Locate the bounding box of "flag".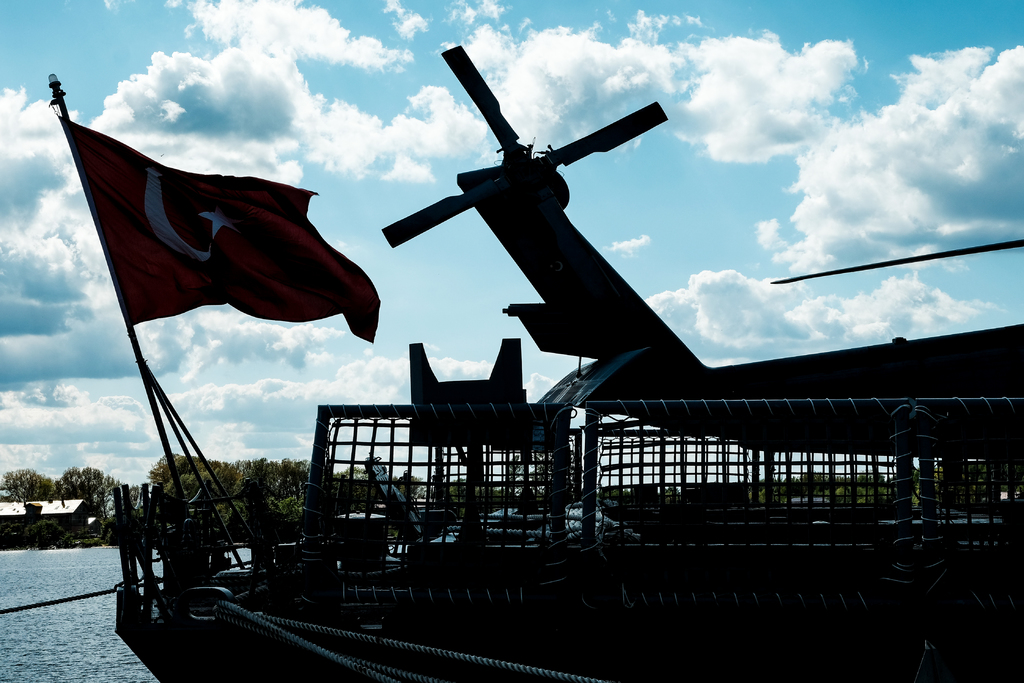
Bounding box: bbox=(61, 119, 383, 349).
